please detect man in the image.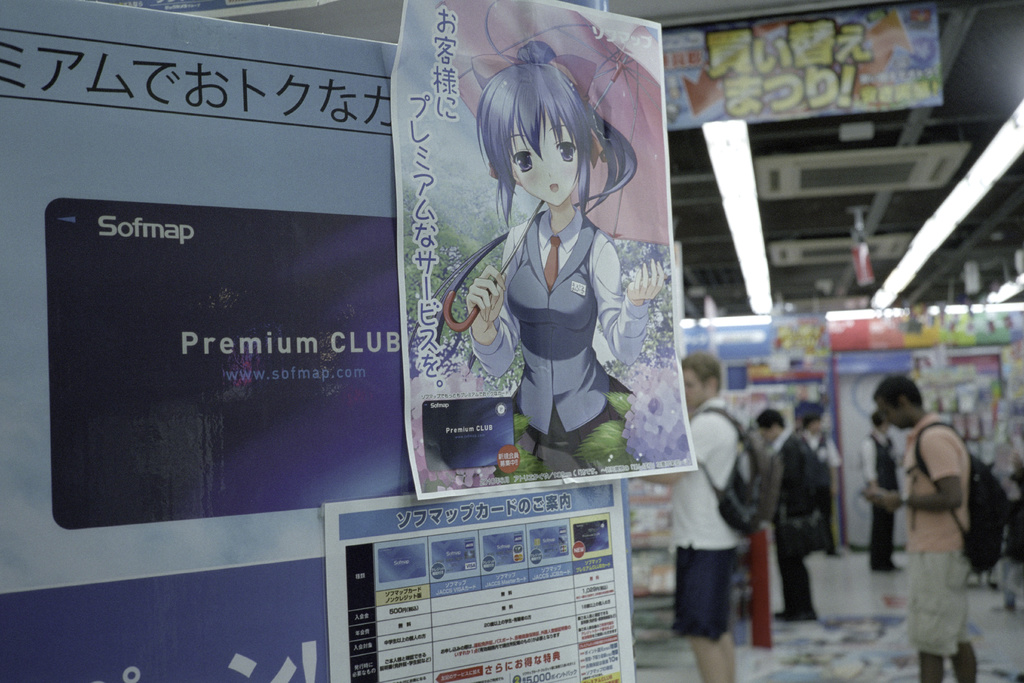
crop(852, 411, 909, 572).
